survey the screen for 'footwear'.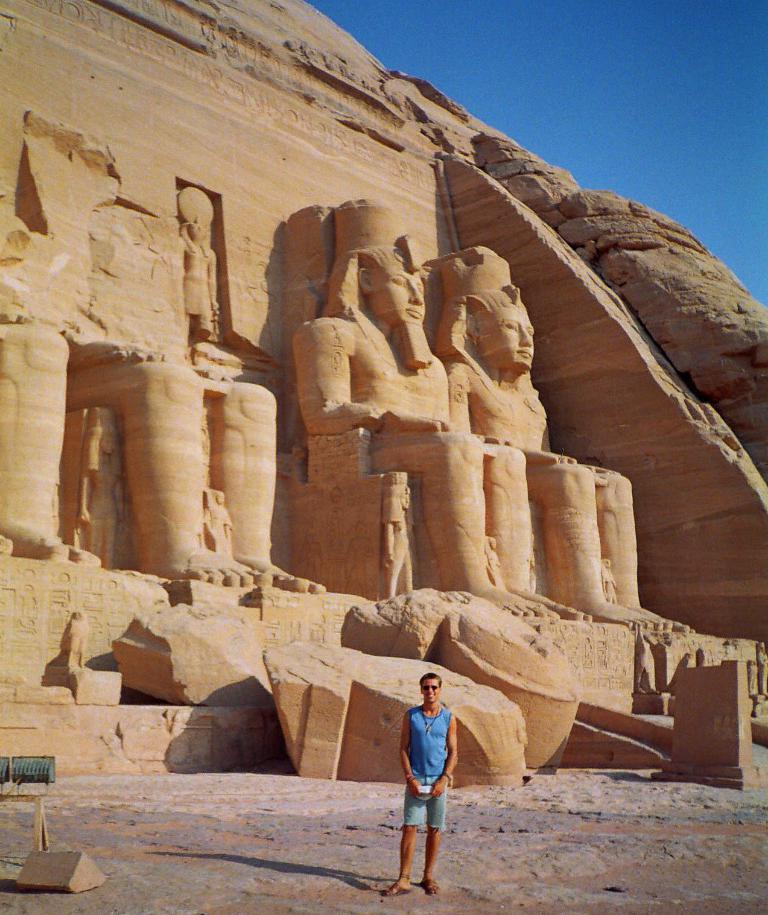
Survey found: [left=422, top=876, right=441, bottom=895].
